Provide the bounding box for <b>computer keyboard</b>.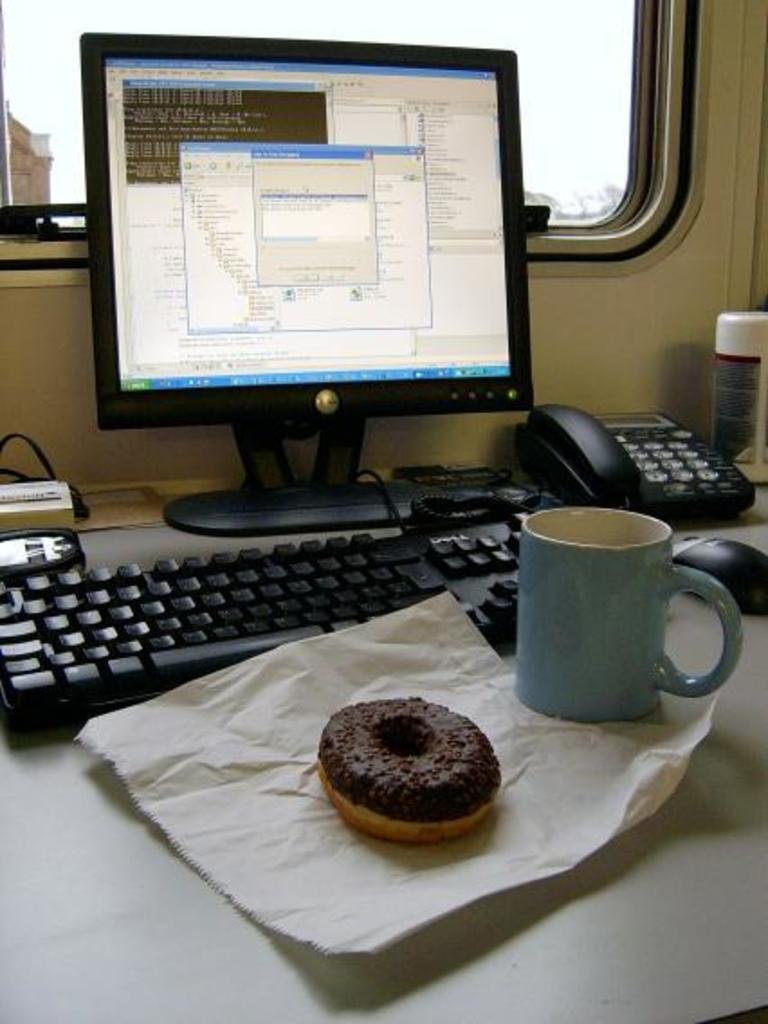
bbox=[0, 517, 516, 741].
